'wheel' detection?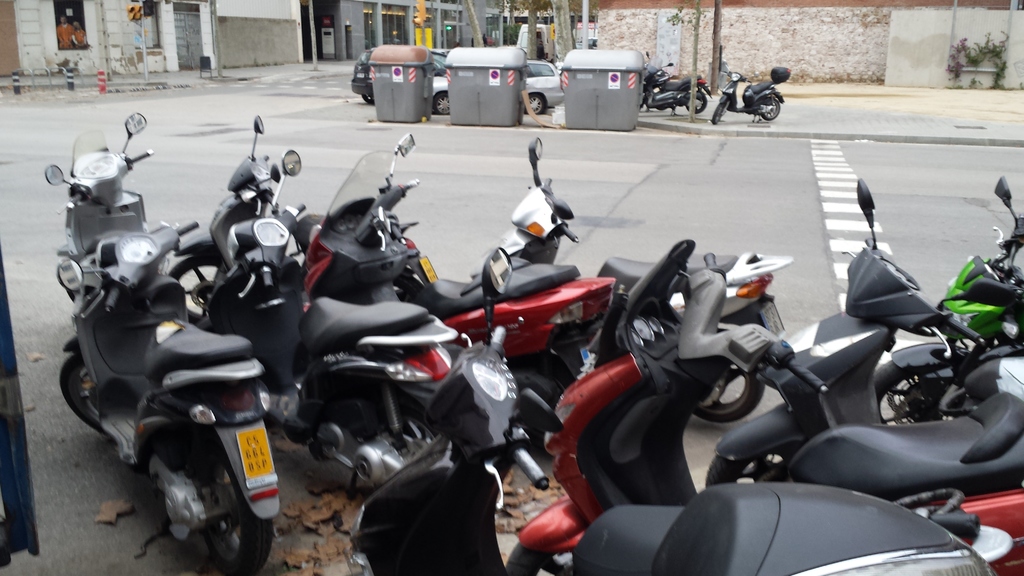
760:99:781:120
